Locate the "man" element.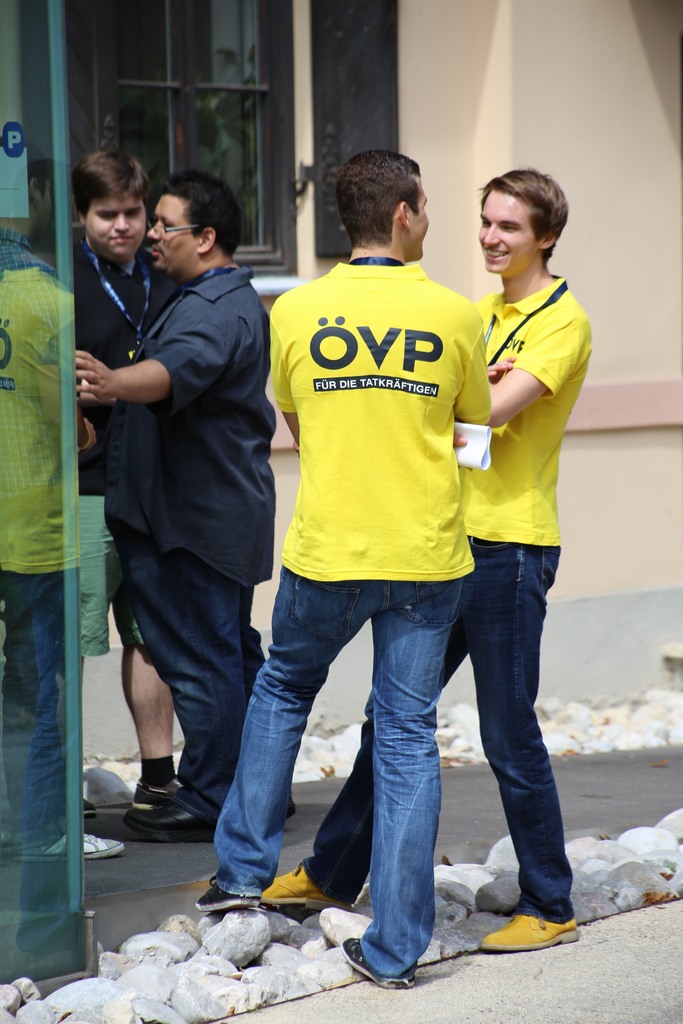
Element bbox: (x1=71, y1=170, x2=272, y2=845).
